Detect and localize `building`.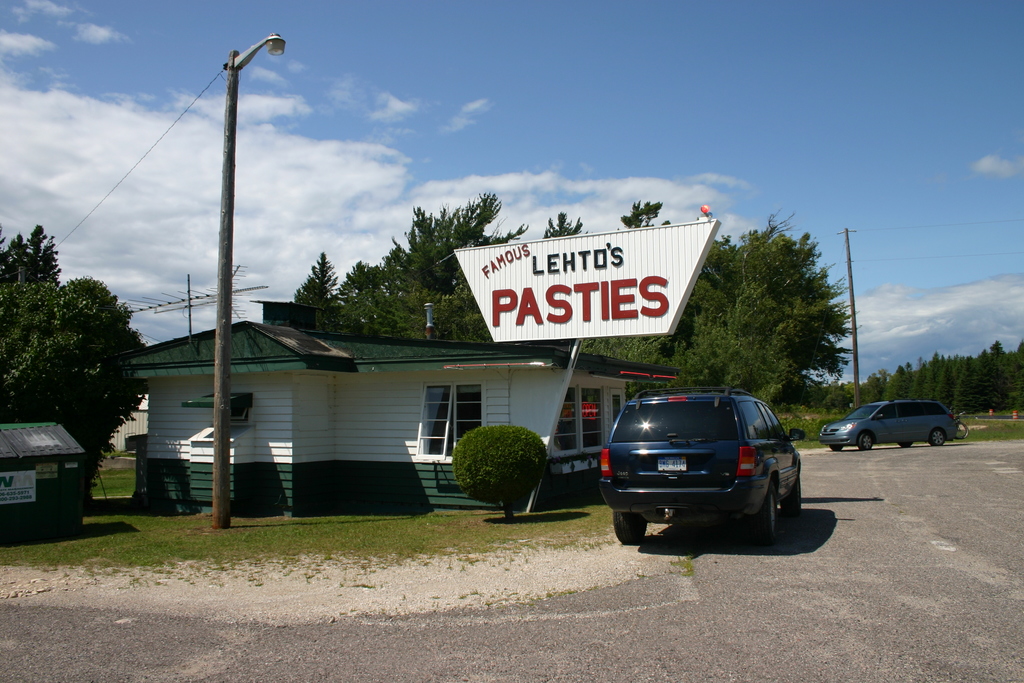
Localized at [left=107, top=300, right=687, bottom=523].
